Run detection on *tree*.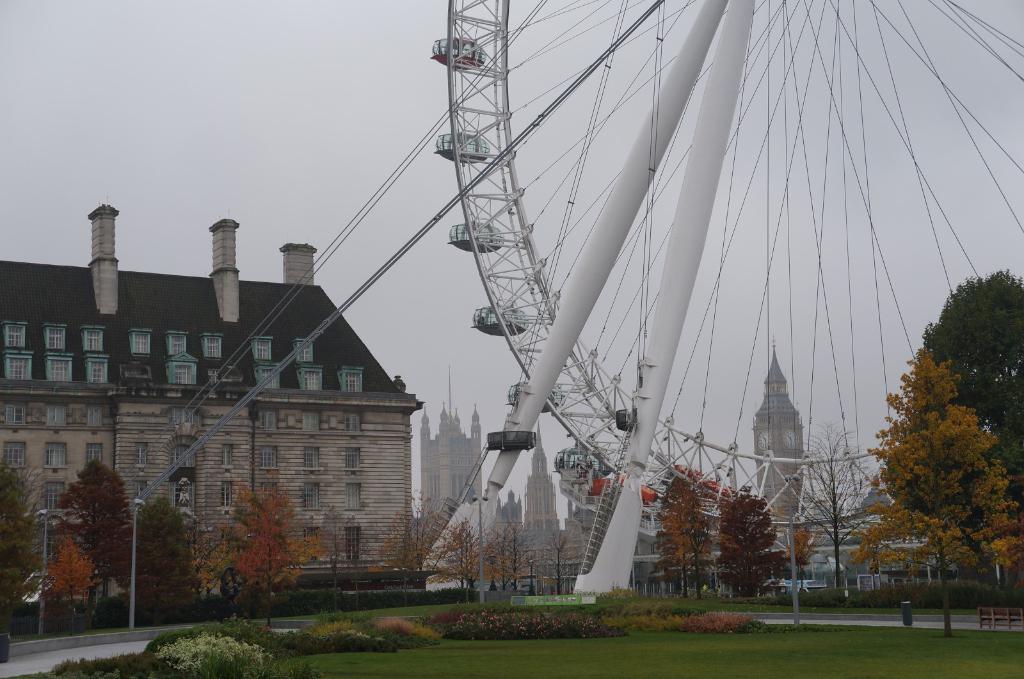
Result: select_region(540, 517, 584, 602).
